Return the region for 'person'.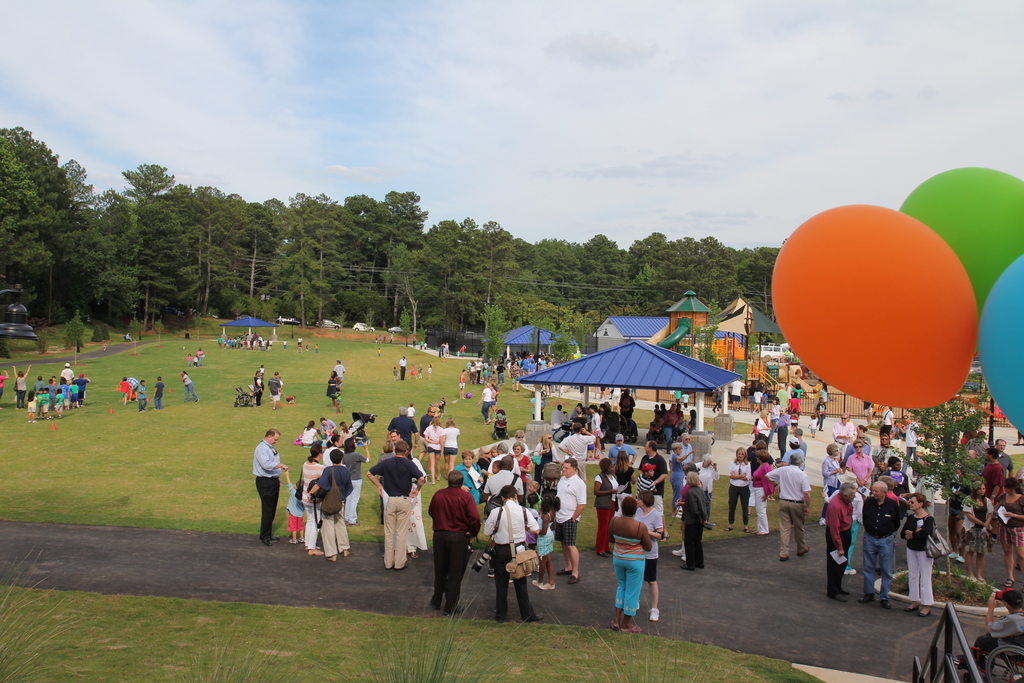
191, 352, 200, 368.
